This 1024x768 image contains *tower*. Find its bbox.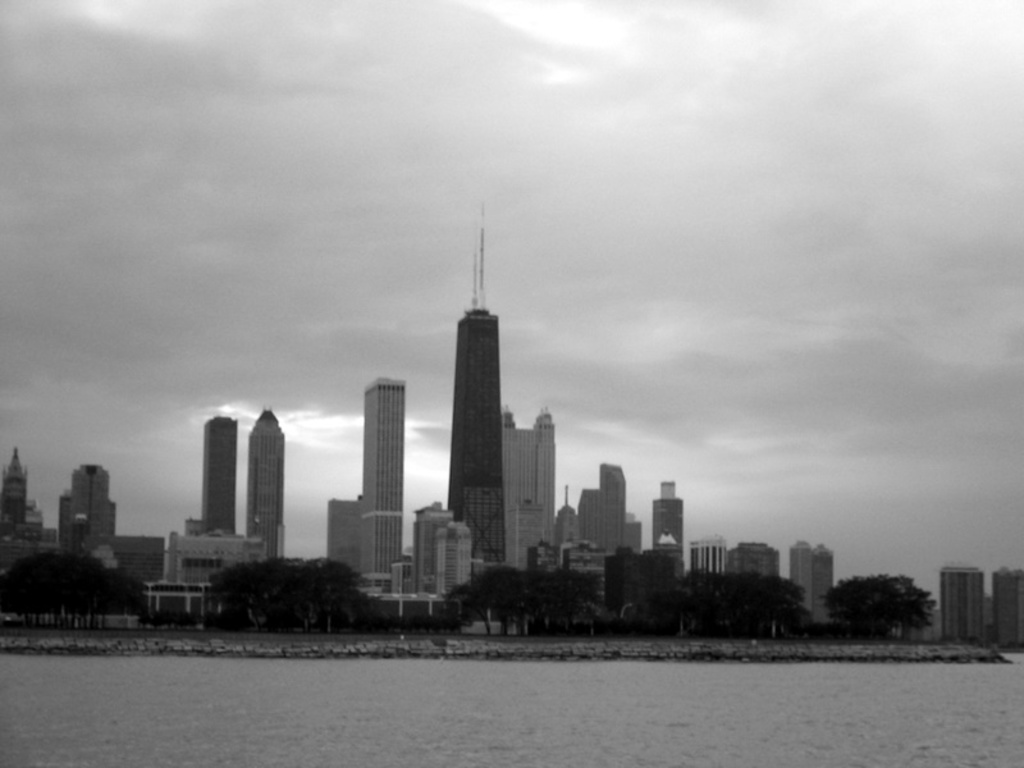
left=945, top=567, right=987, bottom=649.
